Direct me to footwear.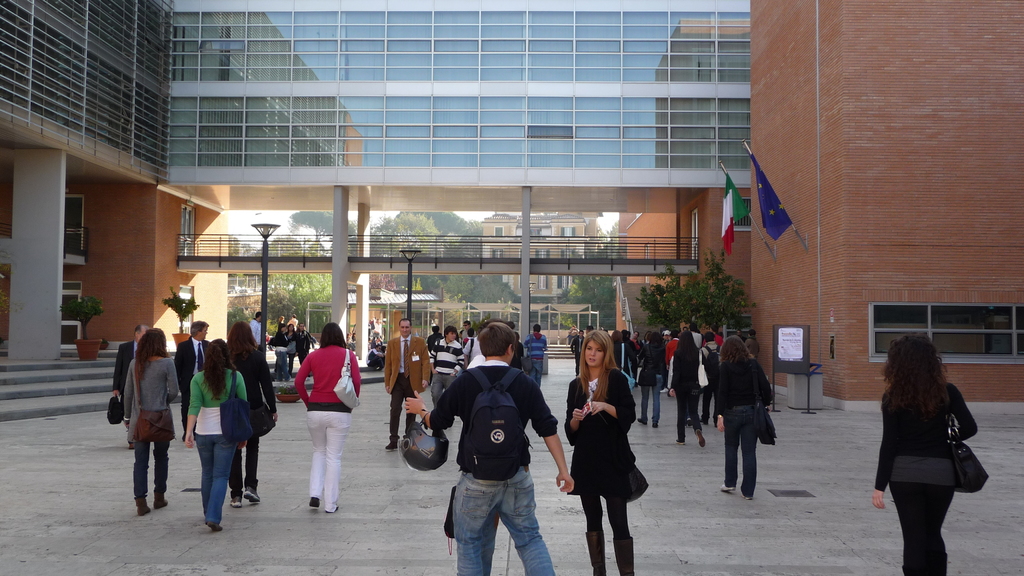
Direction: 244:486:262:503.
